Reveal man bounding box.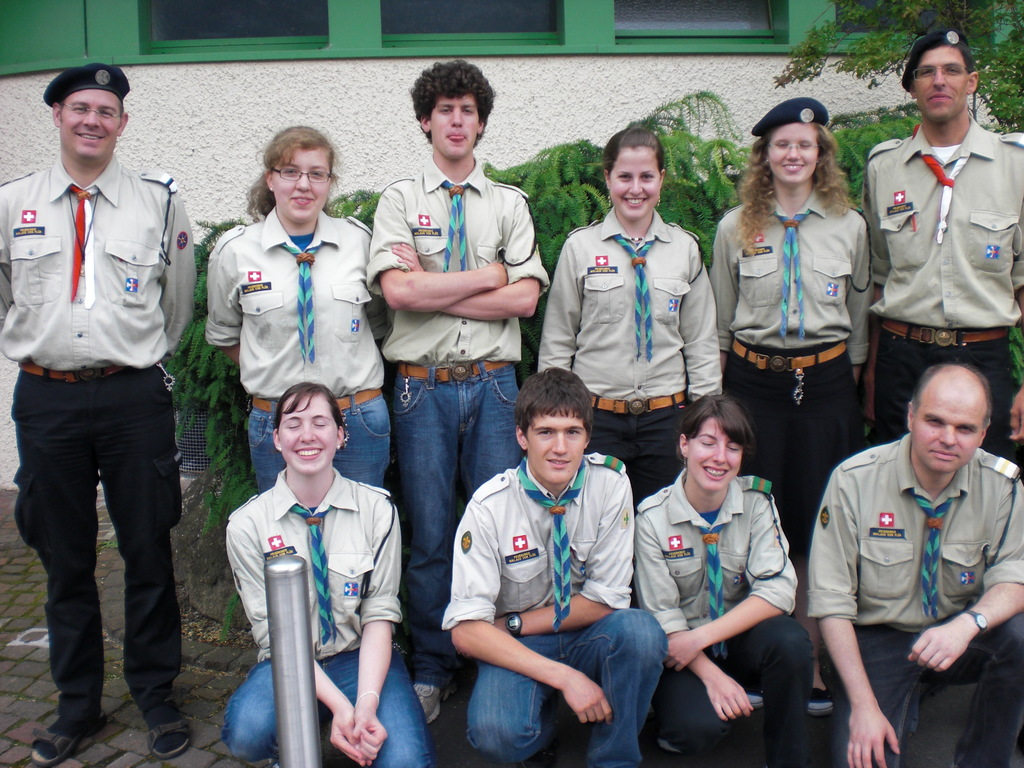
Revealed: (368,59,550,725).
